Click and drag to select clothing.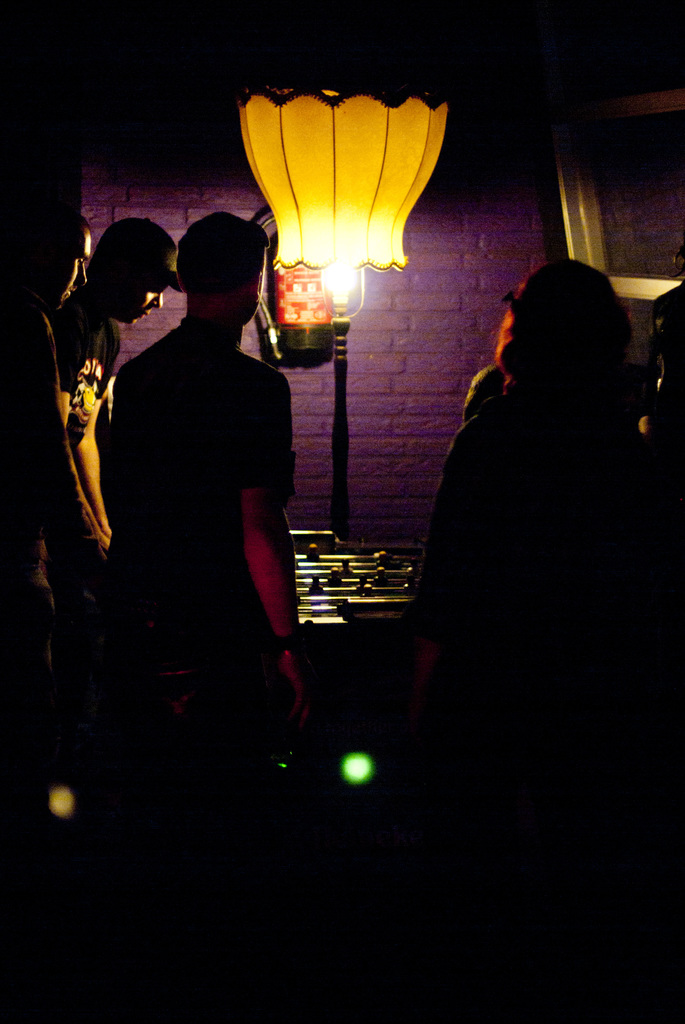
Selection: region(405, 394, 682, 696).
